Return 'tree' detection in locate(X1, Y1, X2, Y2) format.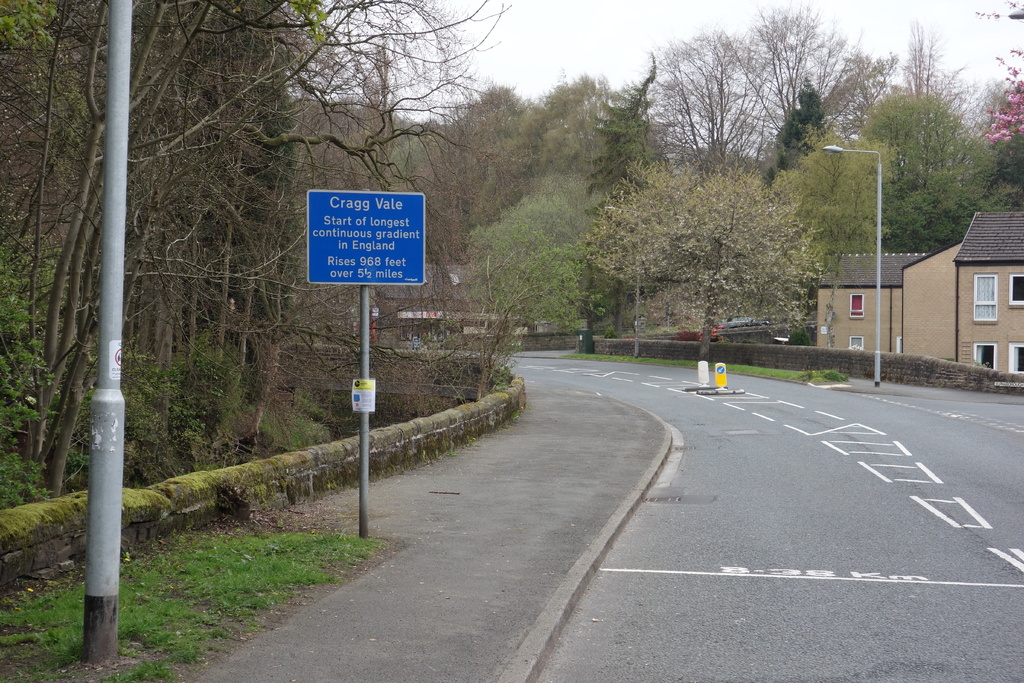
locate(456, 79, 543, 232).
